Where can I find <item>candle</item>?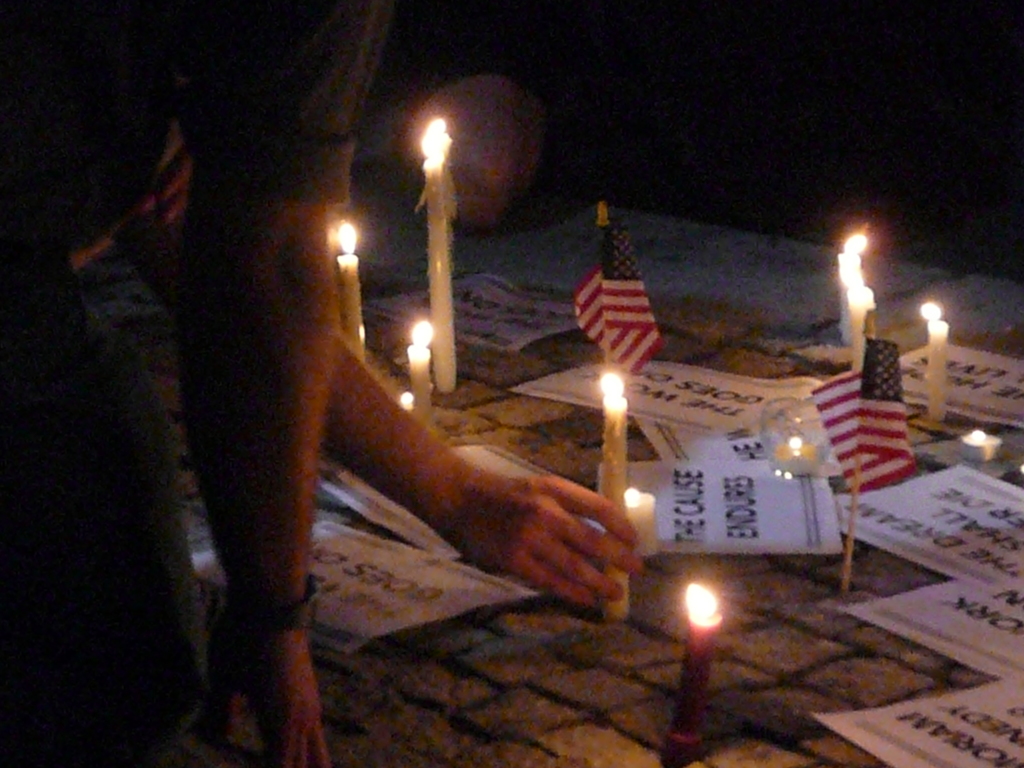
You can find it at bbox=[606, 375, 631, 623].
